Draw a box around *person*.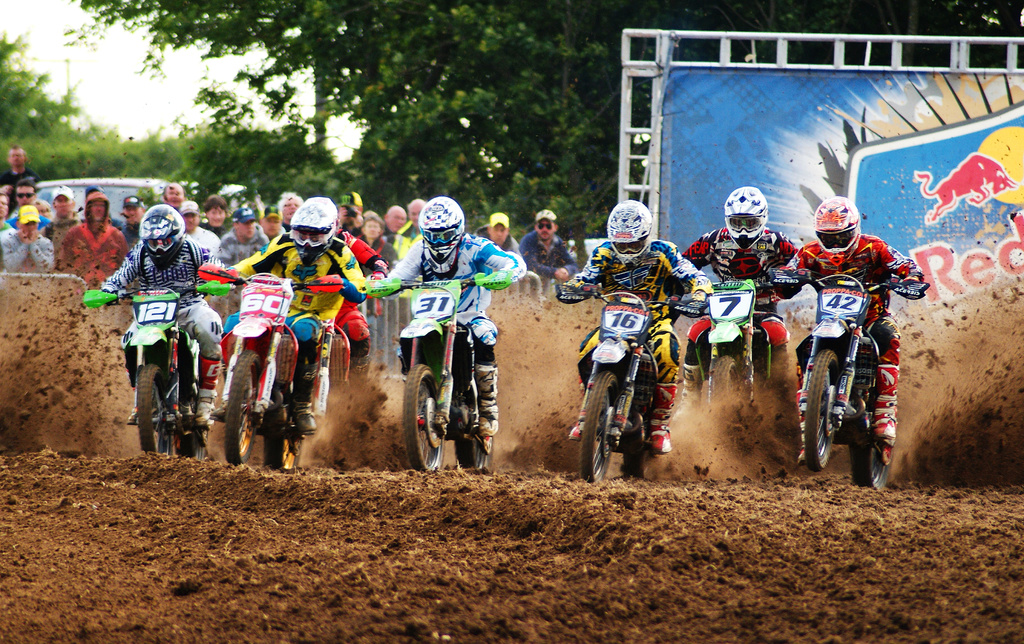
rect(118, 190, 150, 245).
